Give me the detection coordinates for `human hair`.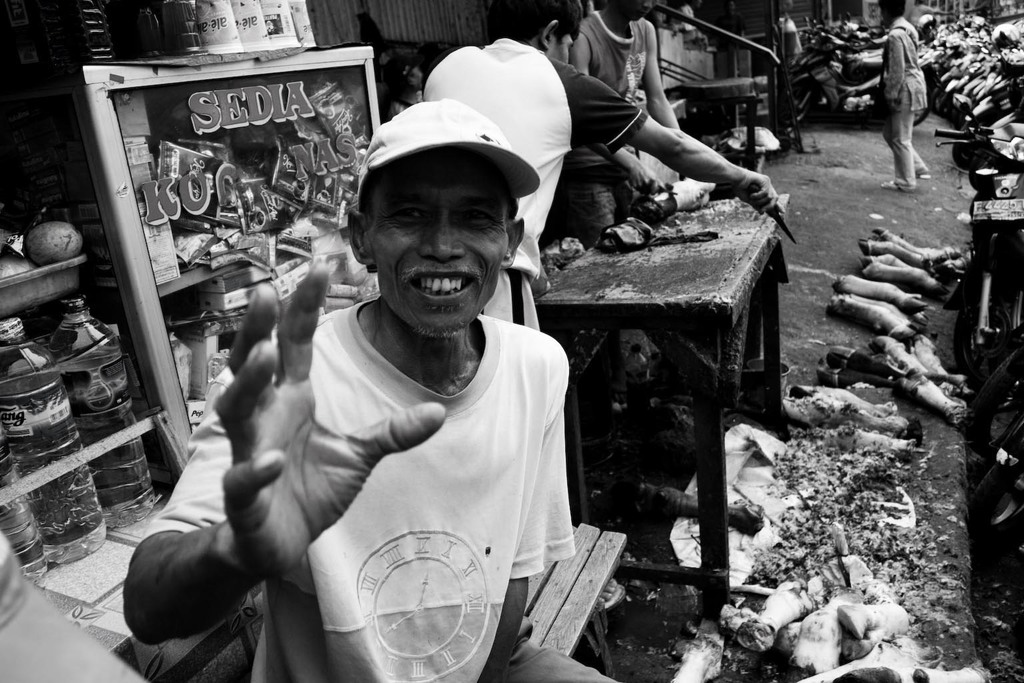
left=478, top=0, right=584, bottom=42.
